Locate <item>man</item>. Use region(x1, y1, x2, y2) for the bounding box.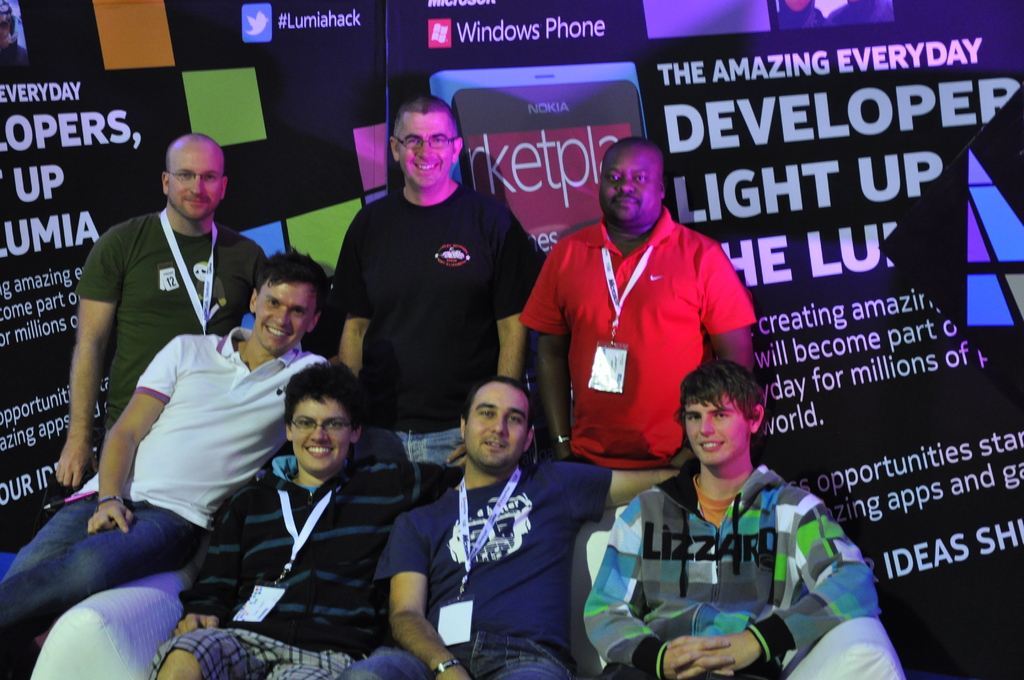
region(141, 361, 472, 679).
